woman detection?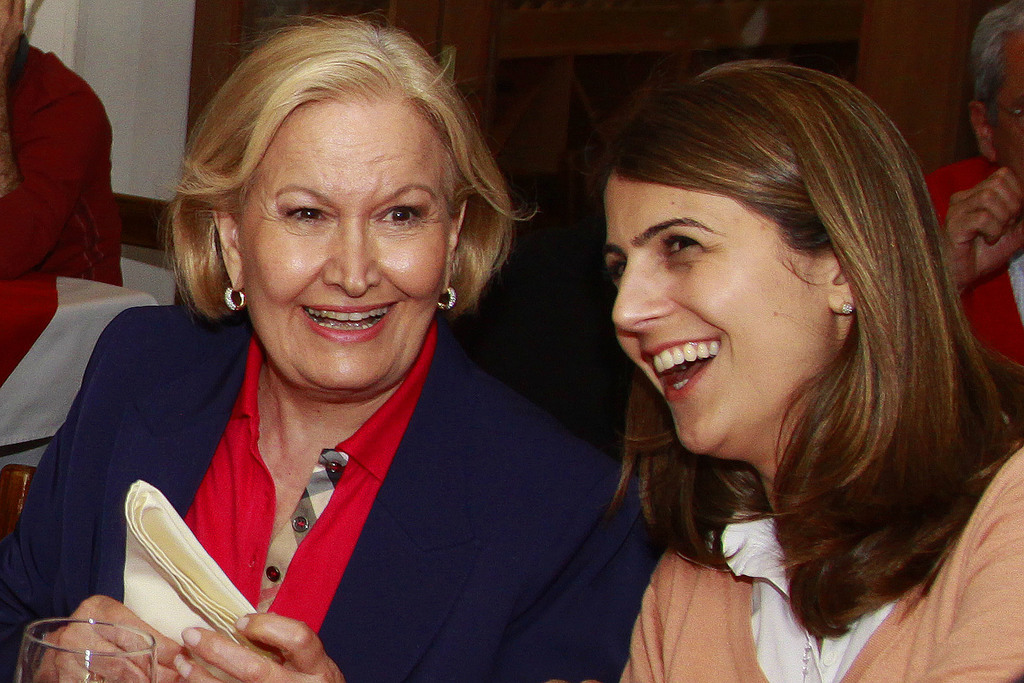
select_region(593, 65, 1023, 682)
